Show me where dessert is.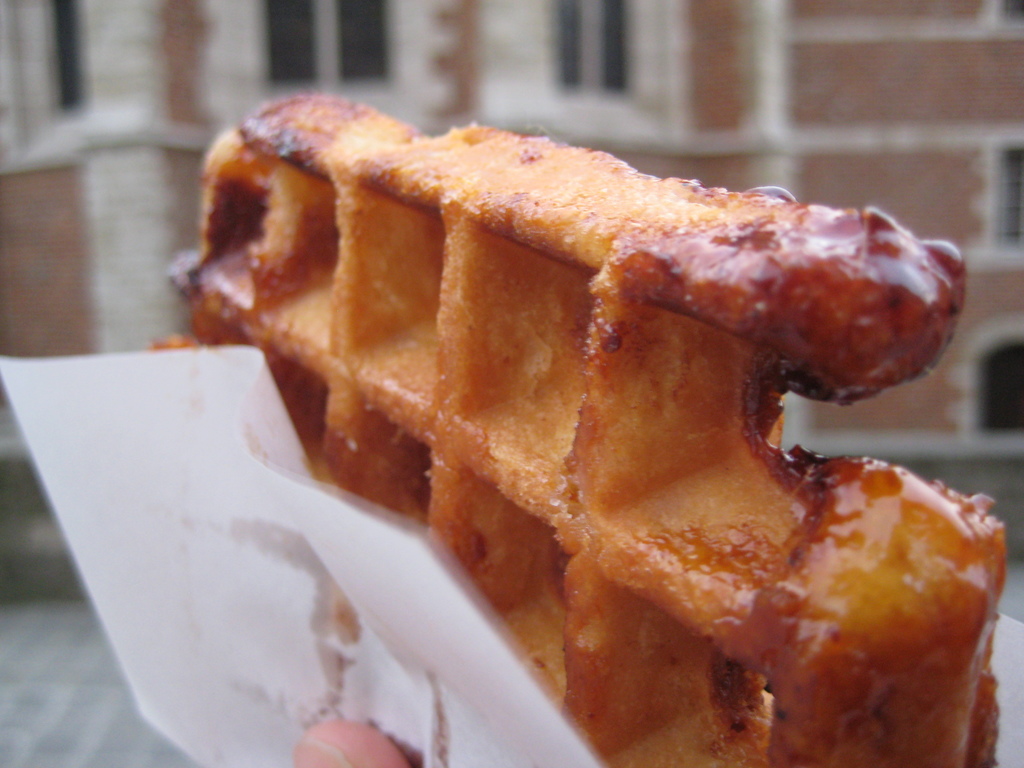
dessert is at {"x1": 211, "y1": 145, "x2": 969, "y2": 668}.
